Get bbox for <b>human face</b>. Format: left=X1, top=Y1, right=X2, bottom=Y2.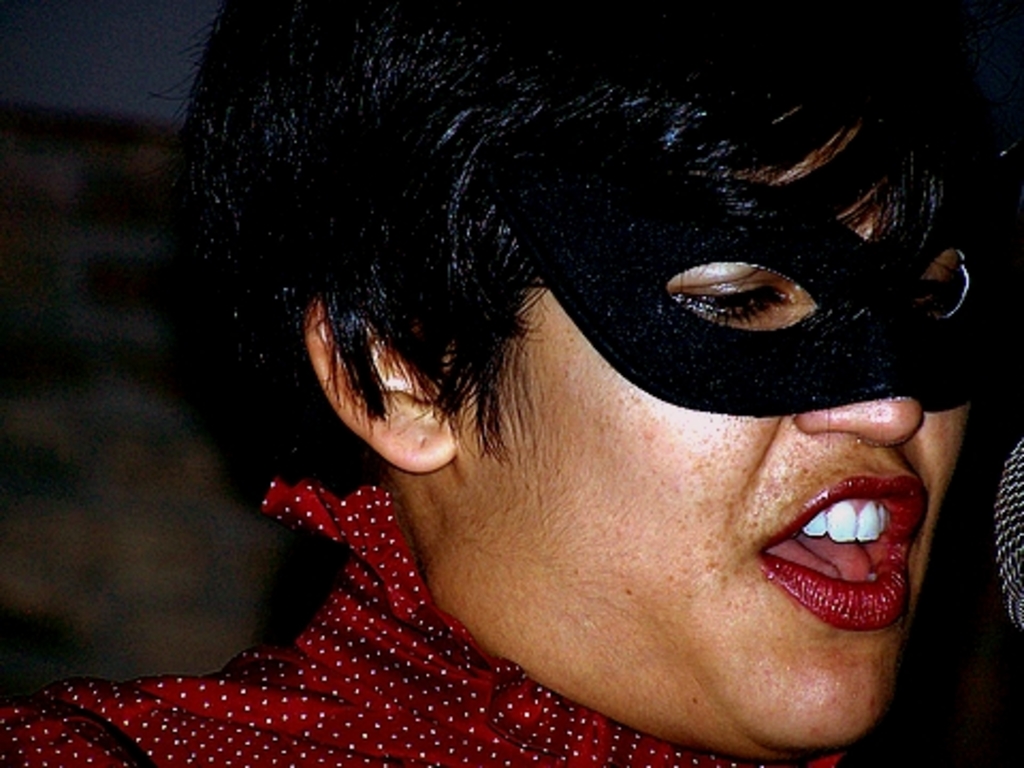
left=444, top=115, right=983, bottom=755.
